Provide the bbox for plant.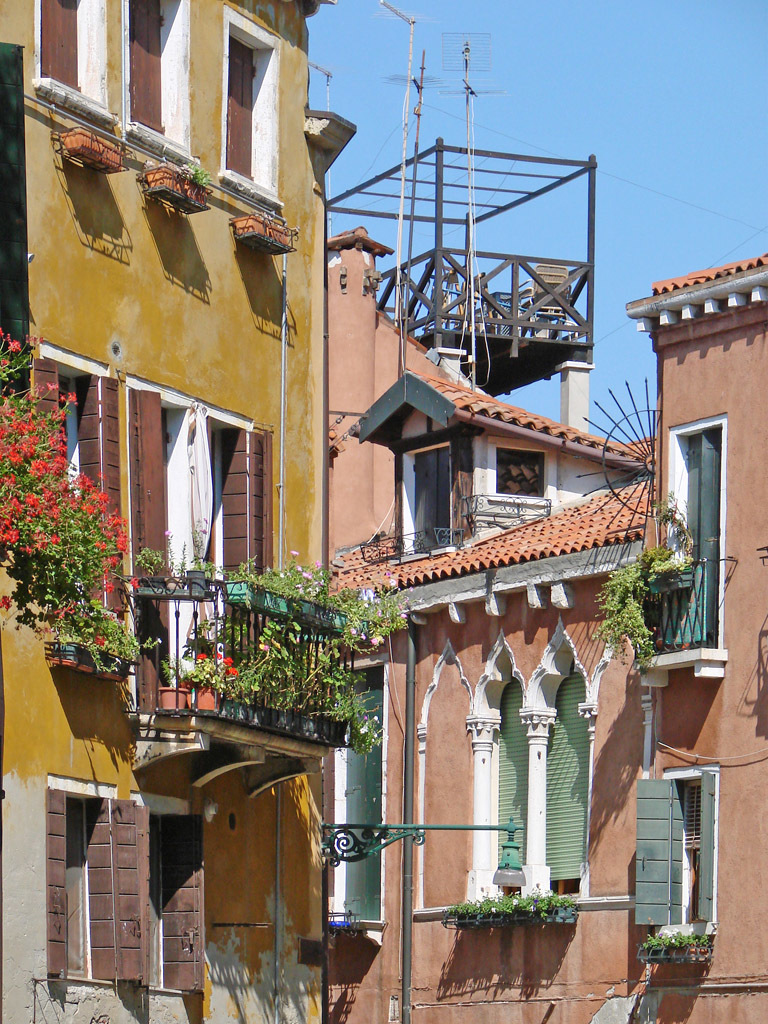
[x1=589, y1=490, x2=695, y2=667].
